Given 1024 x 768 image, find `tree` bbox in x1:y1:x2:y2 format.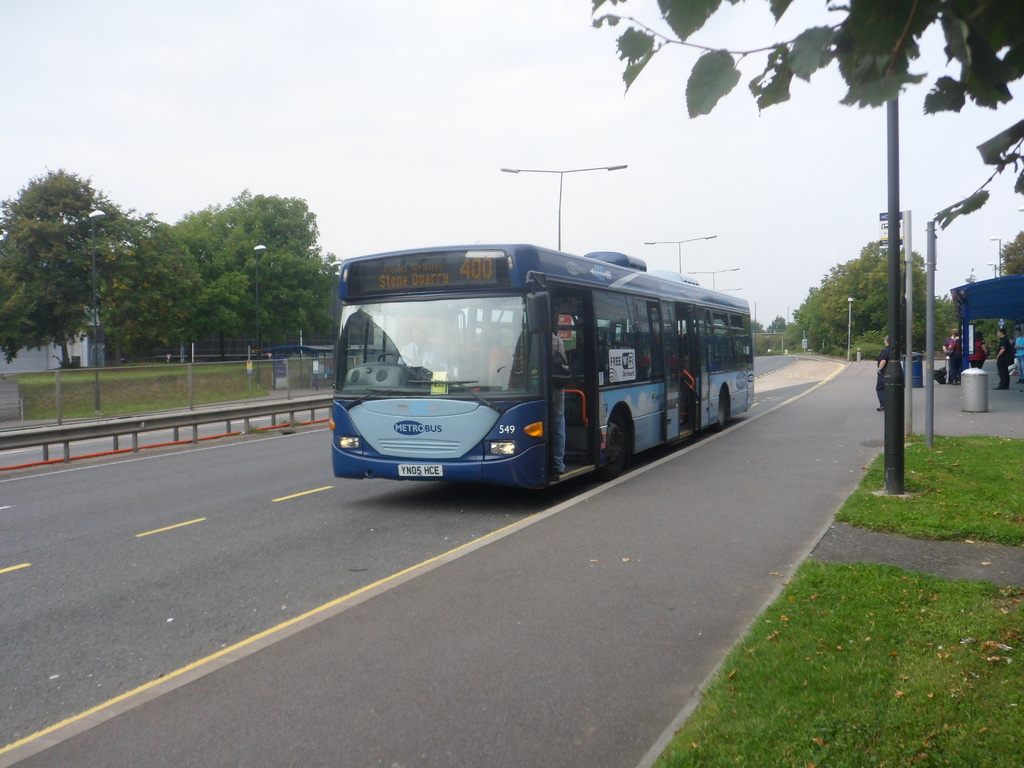
196:266:256:364.
